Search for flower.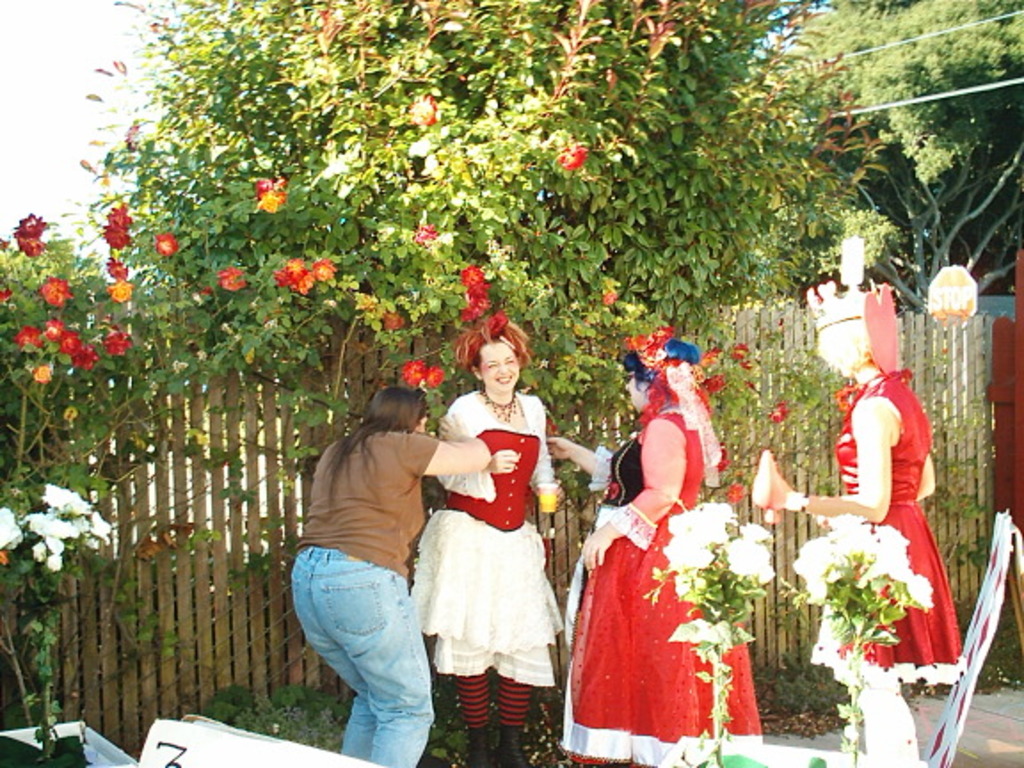
Found at (702, 352, 716, 361).
